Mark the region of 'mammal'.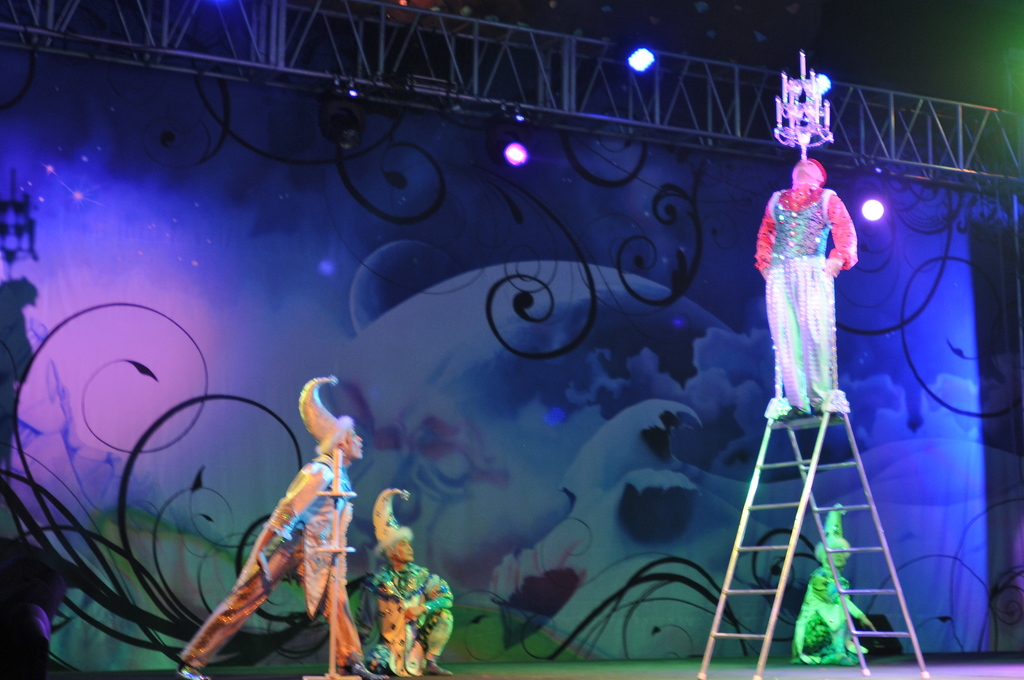
Region: bbox=[753, 159, 858, 419].
